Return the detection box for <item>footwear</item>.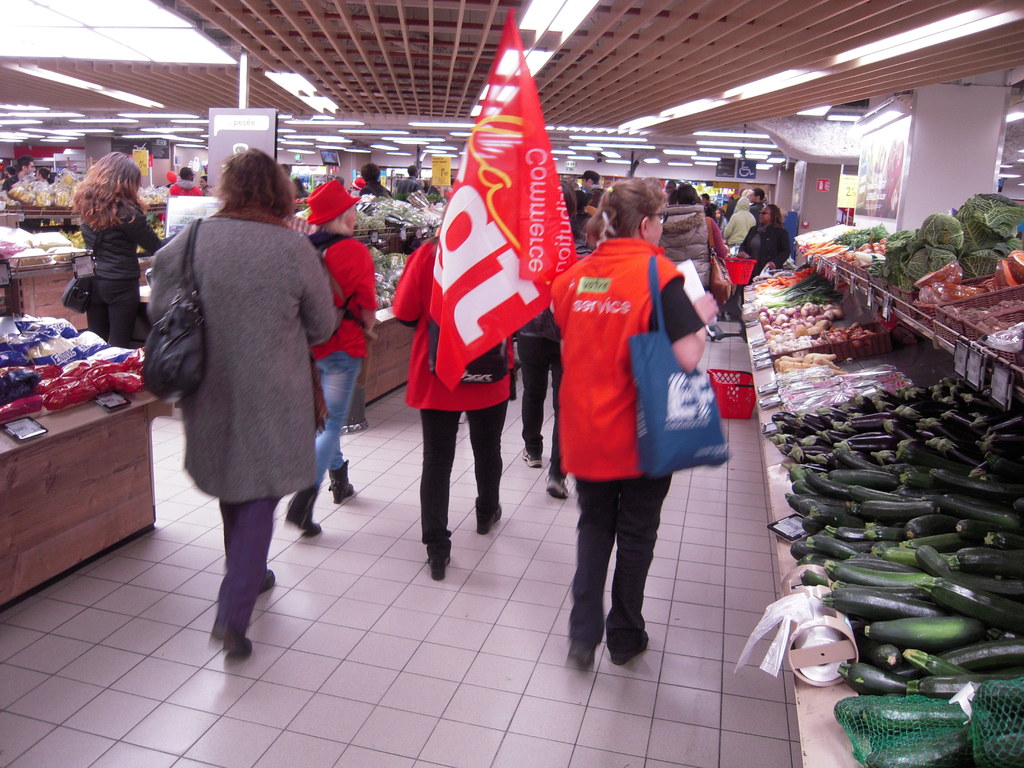
locate(283, 483, 321, 541).
